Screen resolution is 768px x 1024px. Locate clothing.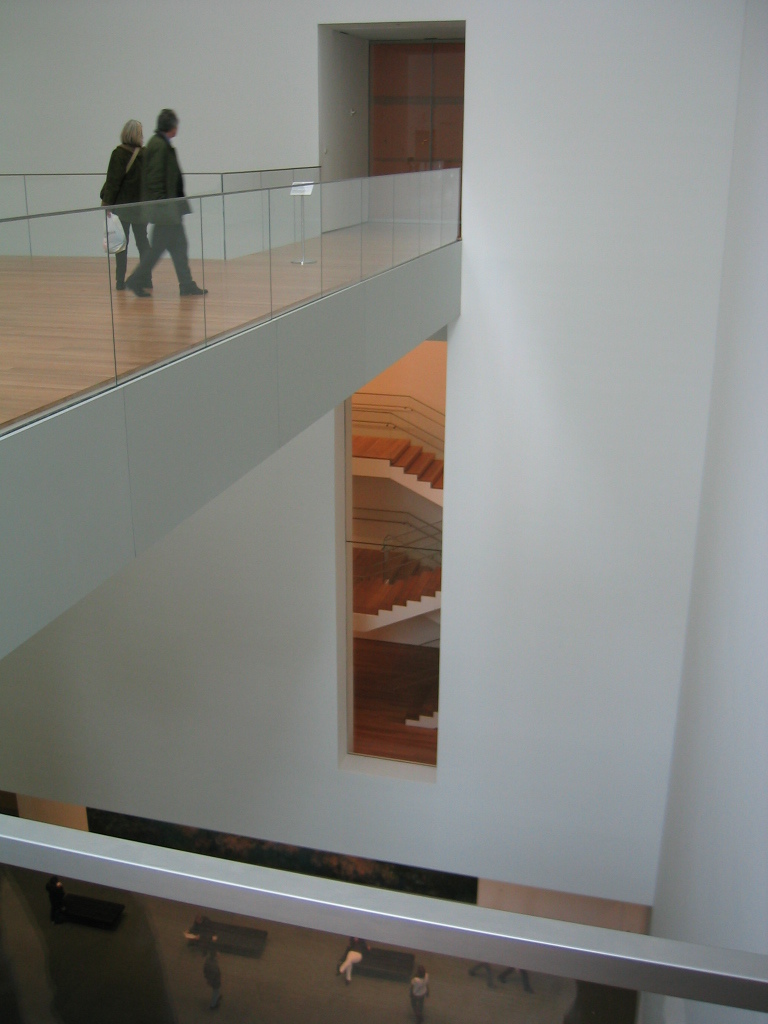
bbox=(128, 125, 194, 287).
